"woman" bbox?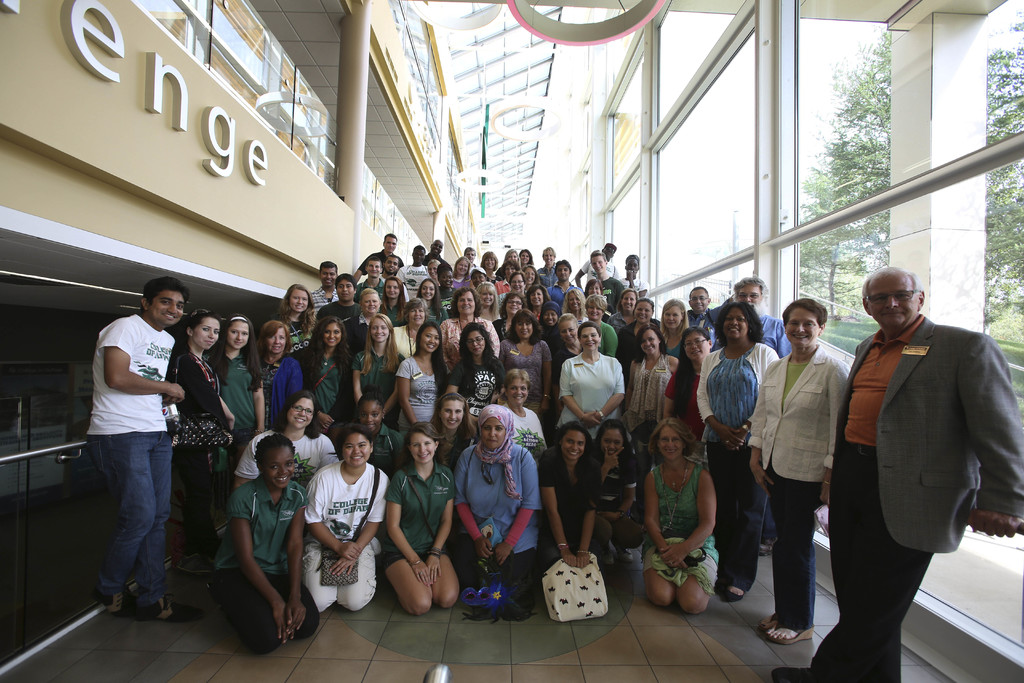
<region>746, 297, 856, 645</region>
